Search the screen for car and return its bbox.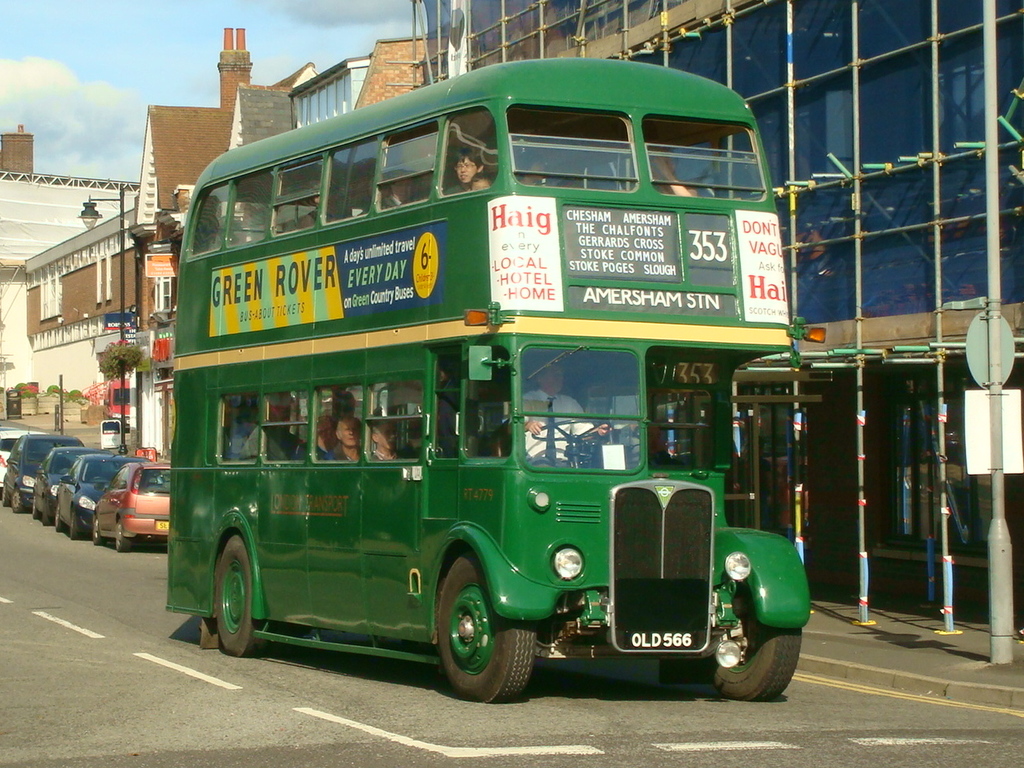
Found: <region>1, 431, 83, 509</region>.
